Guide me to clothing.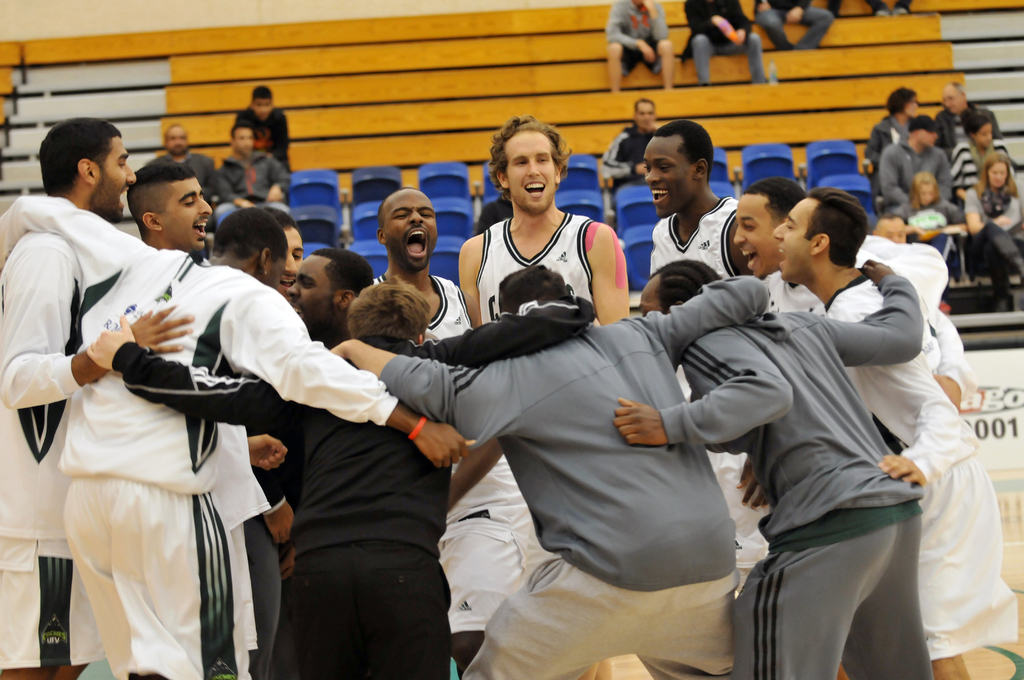
Guidance: (left=373, top=275, right=473, bottom=340).
